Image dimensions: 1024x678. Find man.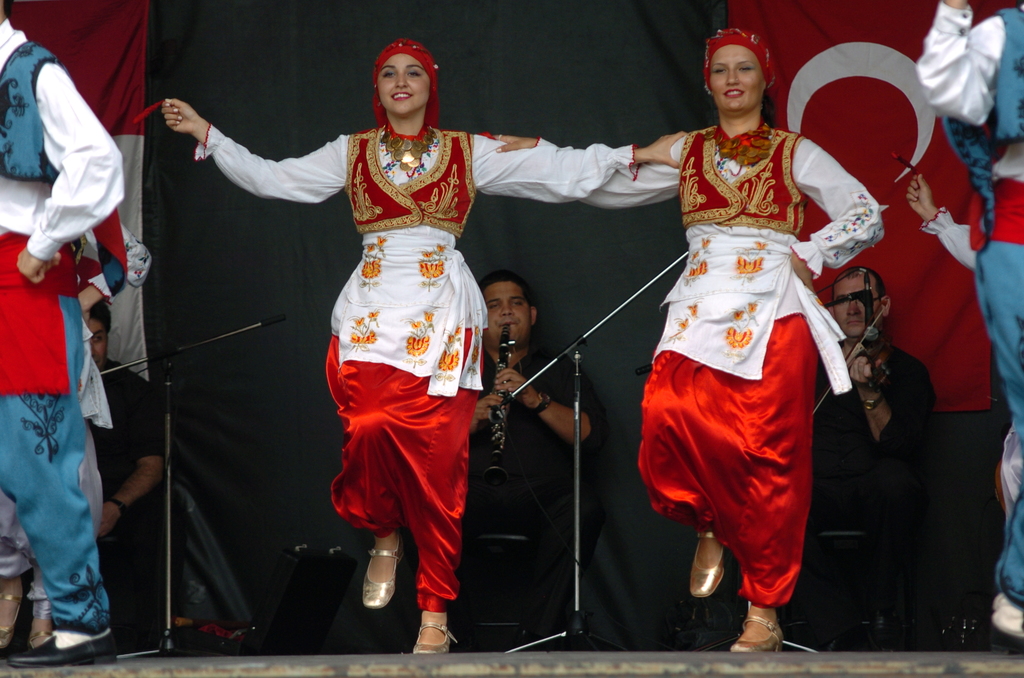
l=807, t=270, r=961, b=641.
